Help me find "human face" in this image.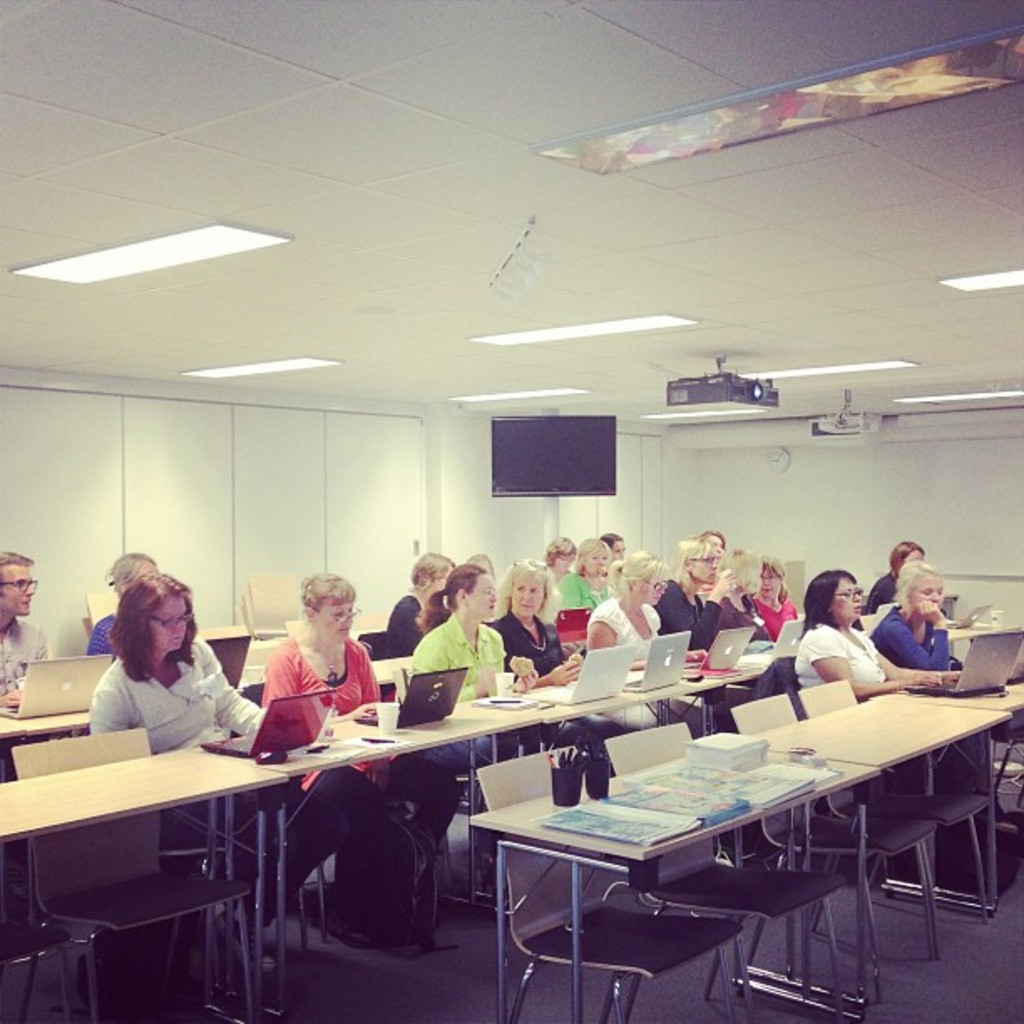
Found it: 694,552,716,581.
